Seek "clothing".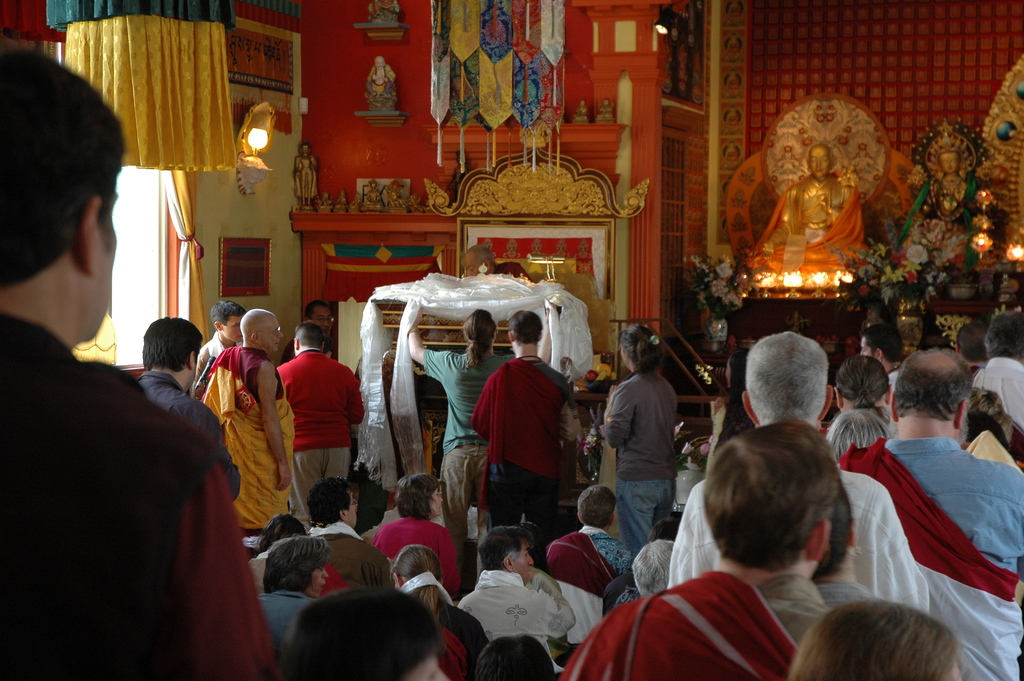
crop(267, 333, 361, 494).
